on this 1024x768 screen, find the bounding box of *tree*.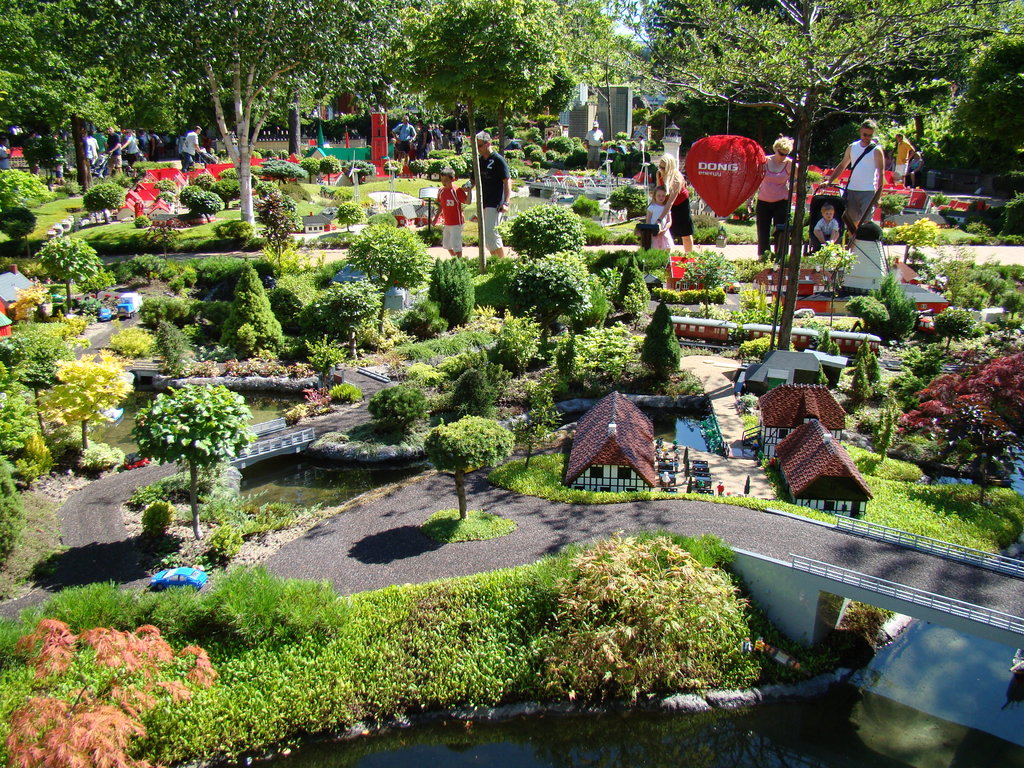
Bounding box: [0, 333, 29, 376].
